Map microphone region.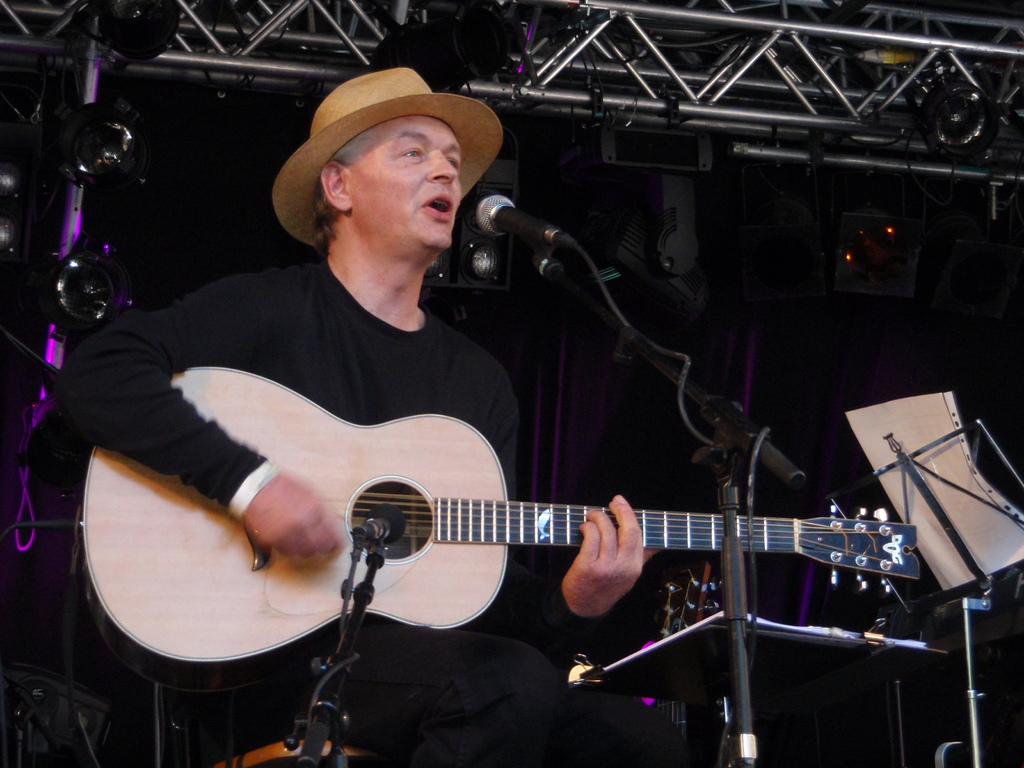
Mapped to (462, 188, 571, 262).
